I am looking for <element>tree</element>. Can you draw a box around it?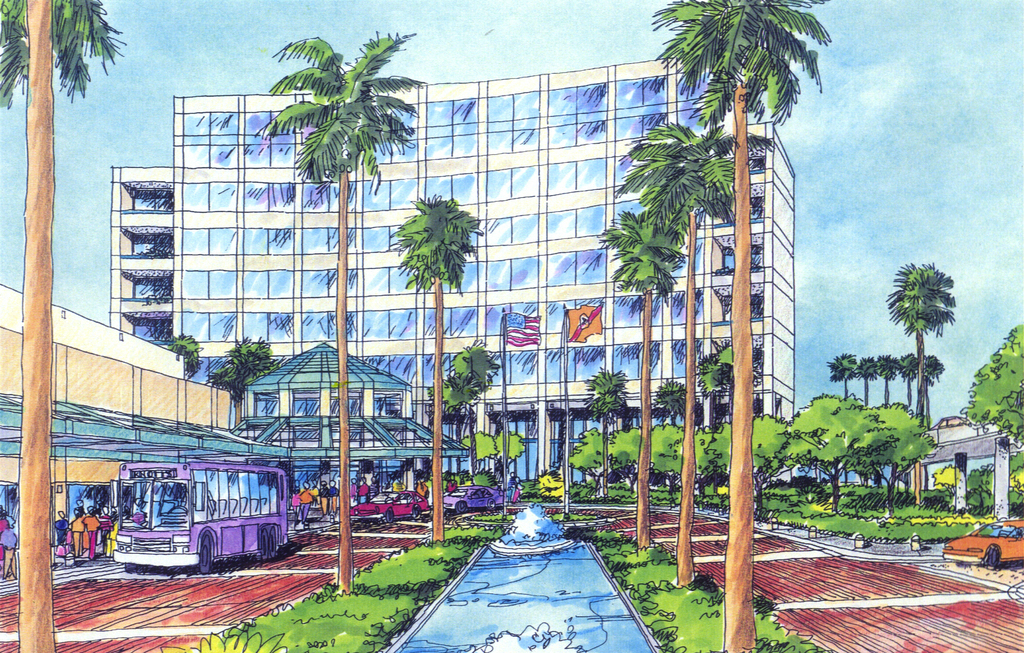
Sure, the bounding box is (964,318,1023,451).
